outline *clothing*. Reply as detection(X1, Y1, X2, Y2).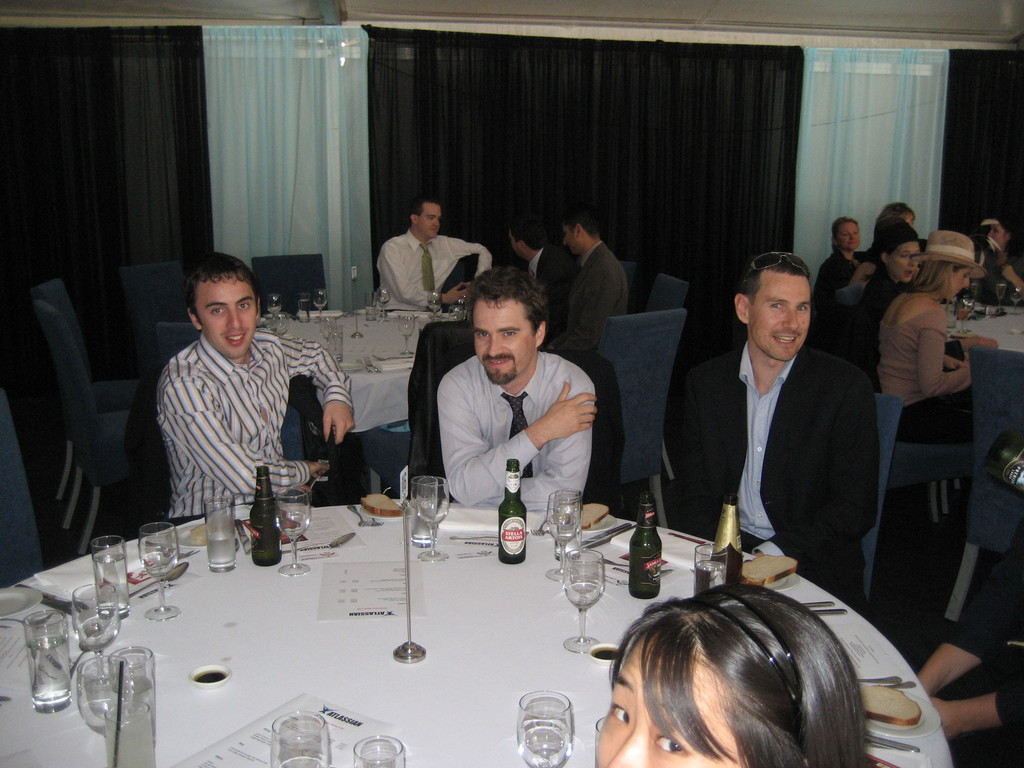
detection(435, 352, 593, 509).
